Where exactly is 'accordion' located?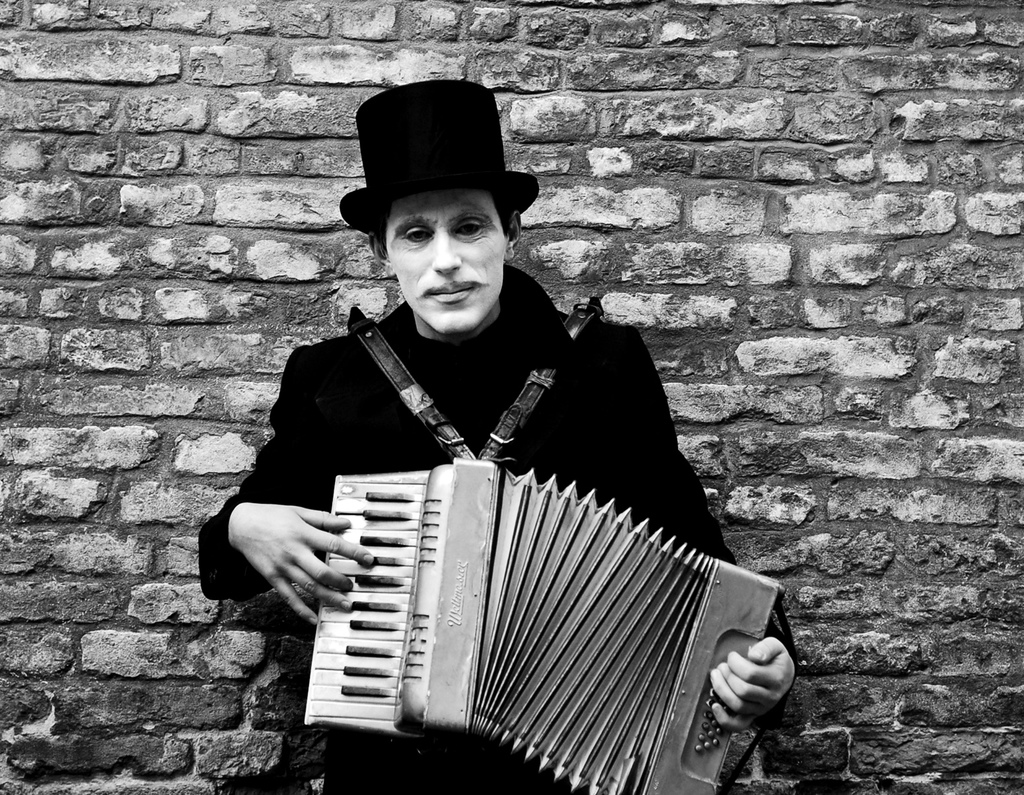
Its bounding box is crop(311, 310, 778, 794).
